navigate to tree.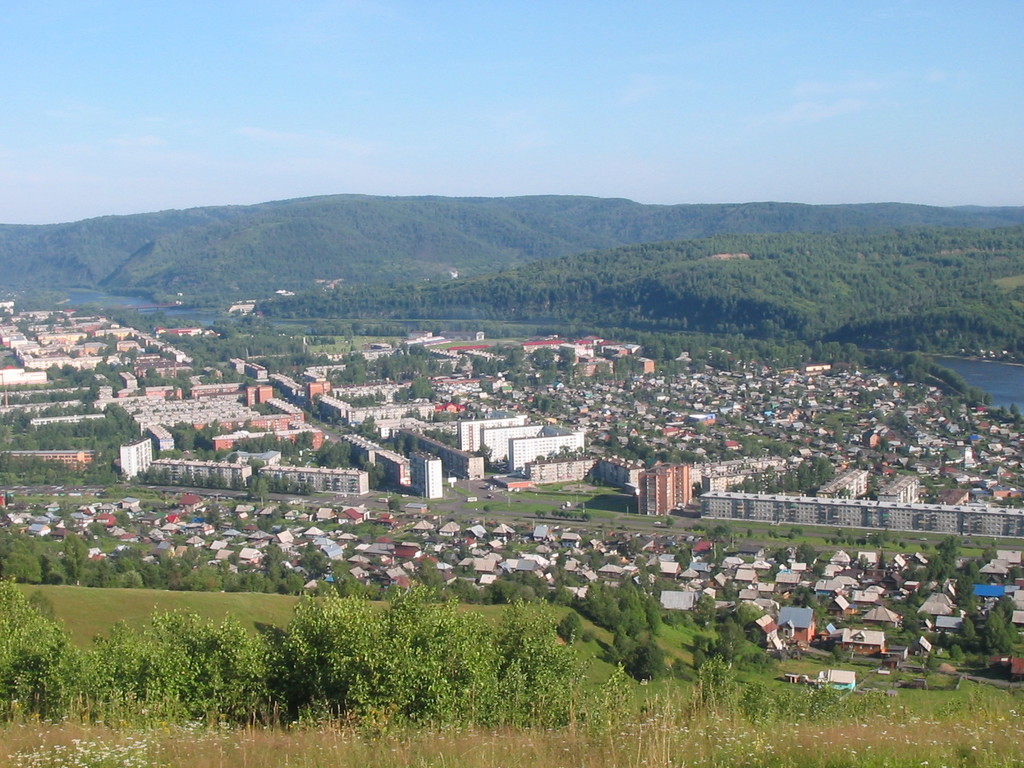
Navigation target: <region>1009, 402, 1016, 415</region>.
